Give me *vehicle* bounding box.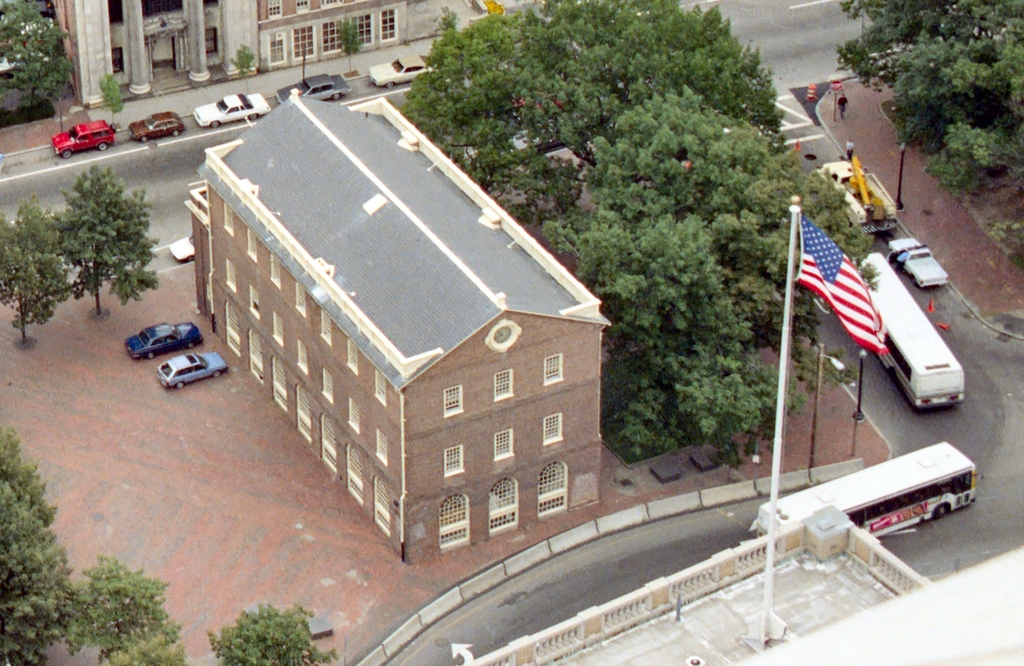
bbox=[47, 118, 118, 157].
